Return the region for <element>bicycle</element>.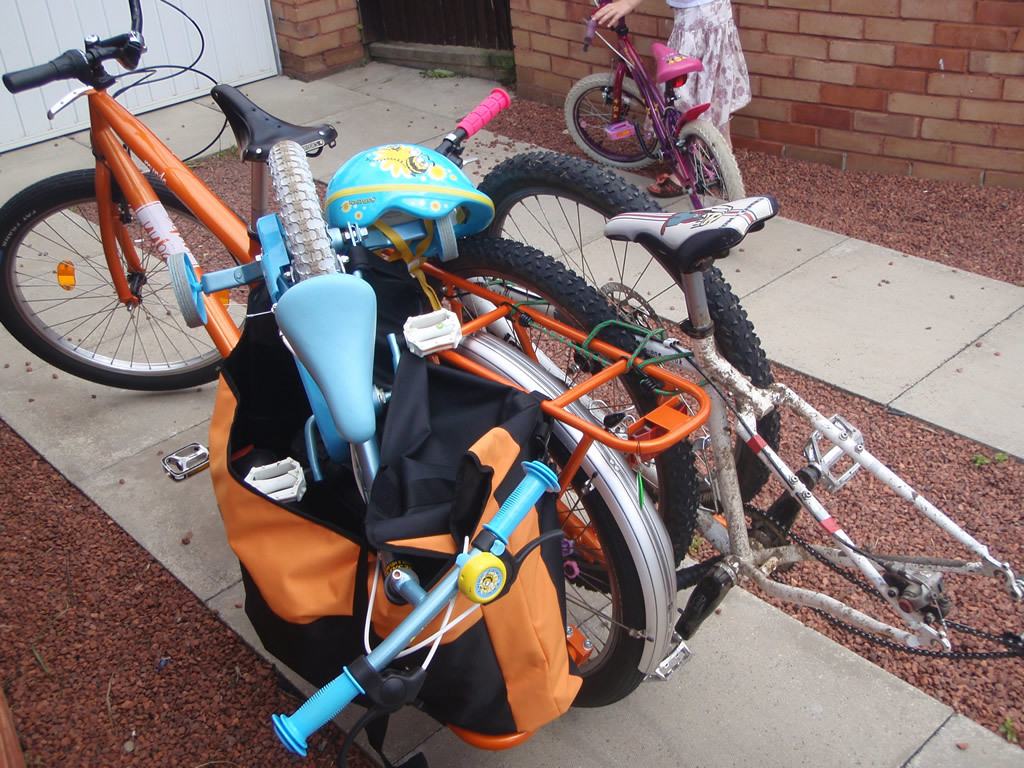
(x1=559, y1=0, x2=746, y2=214).
